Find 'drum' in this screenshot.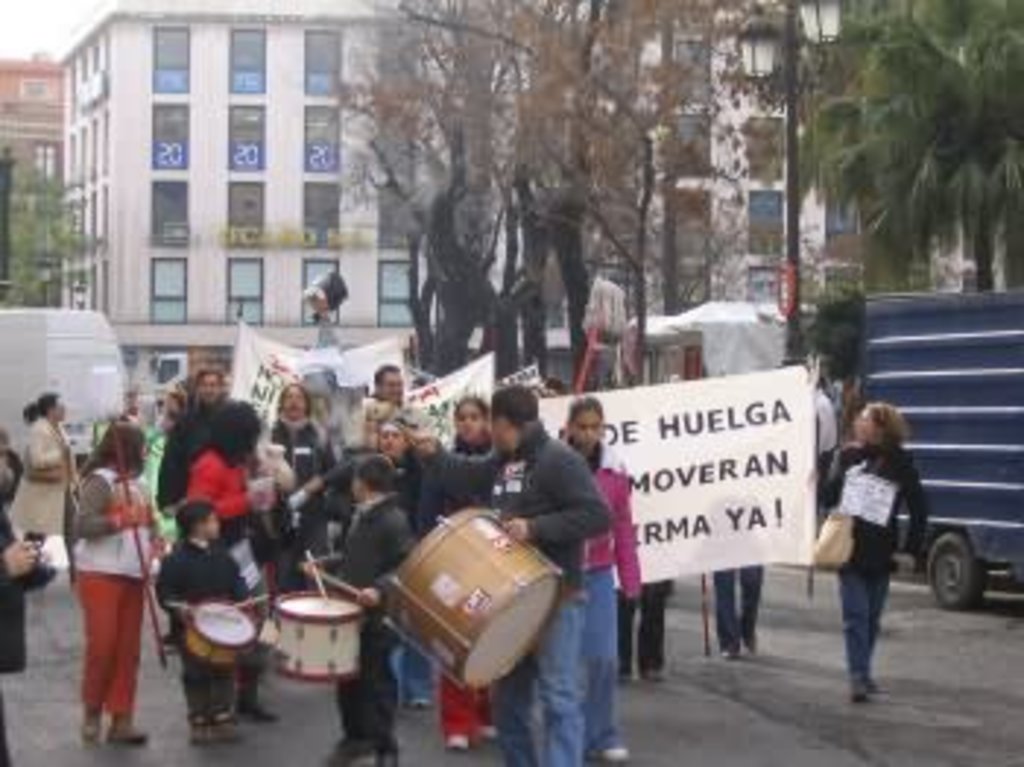
The bounding box for 'drum' is 380 504 565 688.
